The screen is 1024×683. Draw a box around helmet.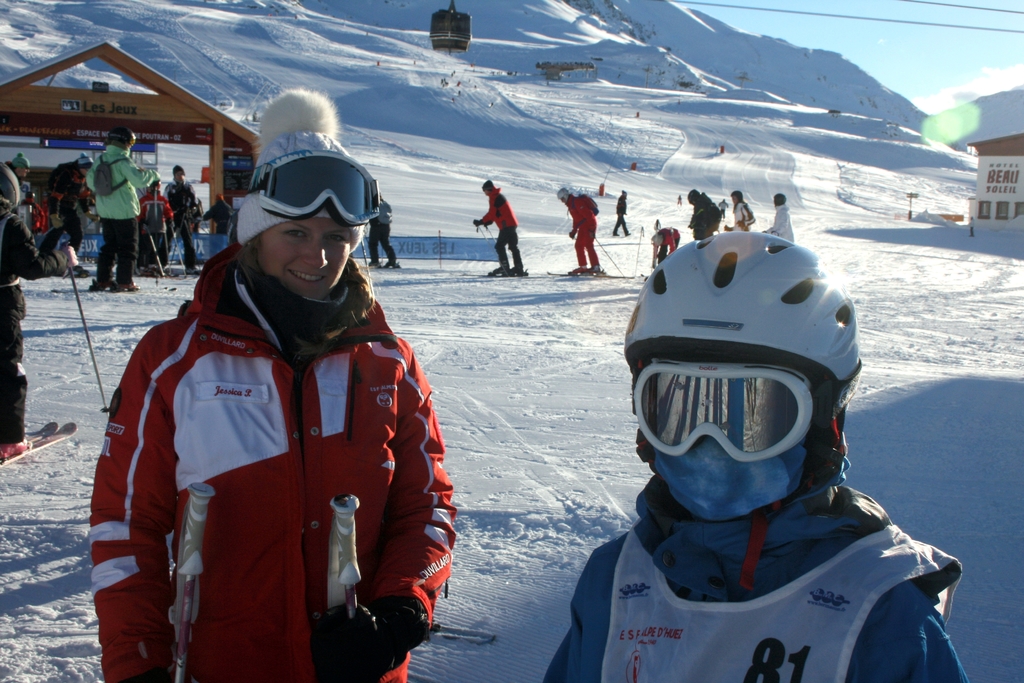
<bbox>621, 215, 906, 568</bbox>.
